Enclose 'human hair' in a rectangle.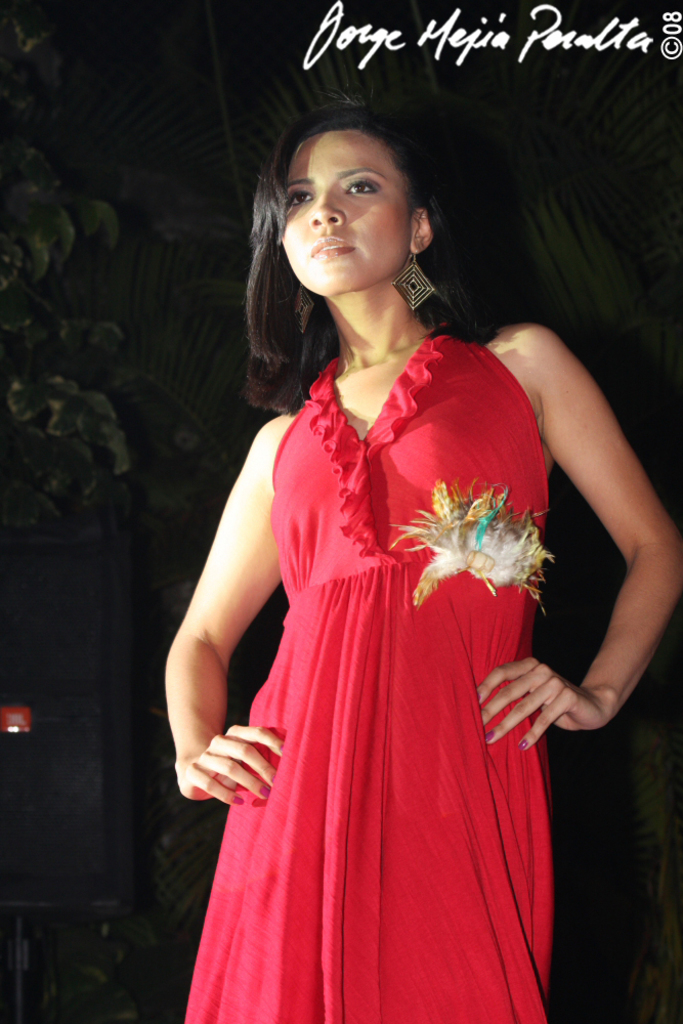
{"x1": 255, "y1": 88, "x2": 455, "y2": 339}.
